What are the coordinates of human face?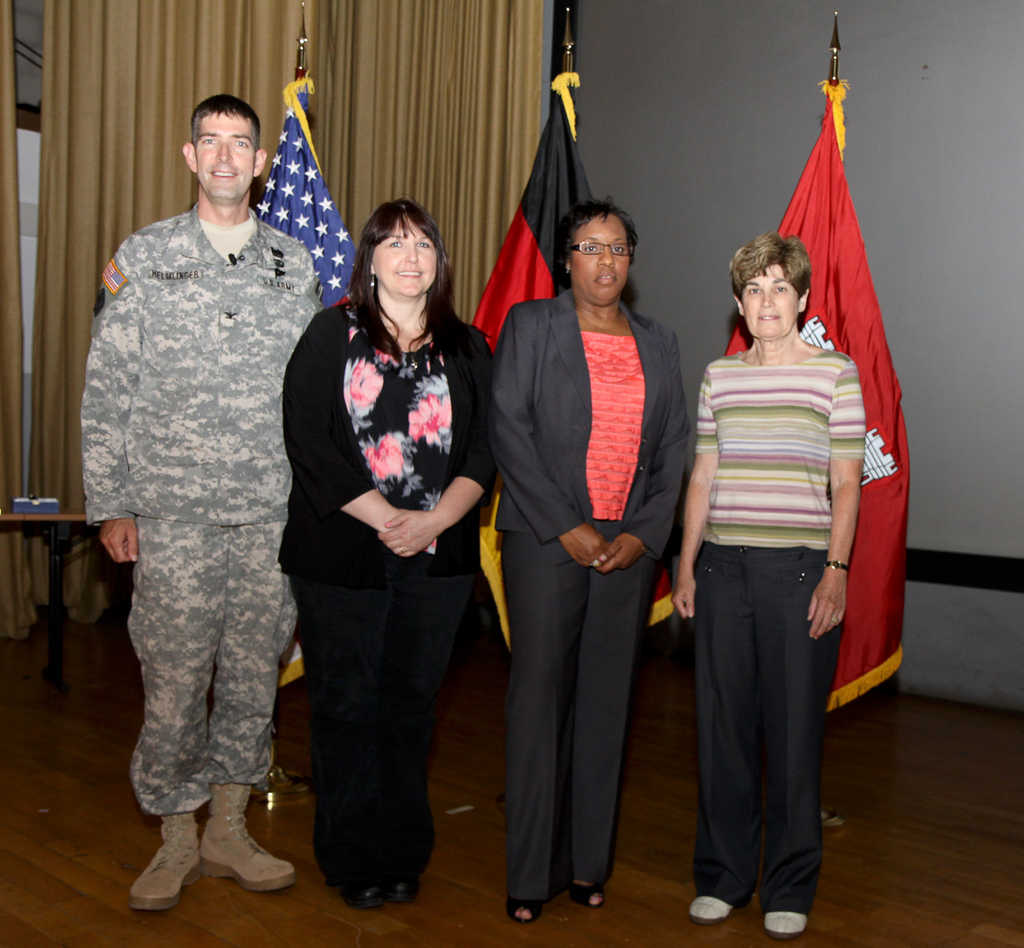
pyautogui.locateOnScreen(746, 266, 797, 337).
